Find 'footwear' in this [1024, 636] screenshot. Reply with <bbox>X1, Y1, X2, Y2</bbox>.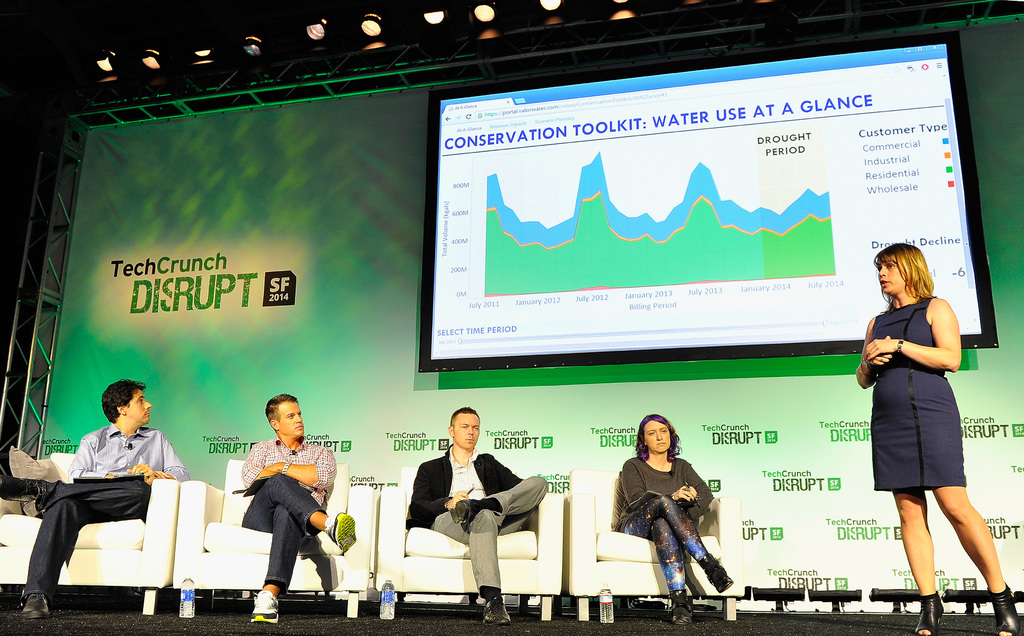
<bbox>481, 596, 514, 622</bbox>.
